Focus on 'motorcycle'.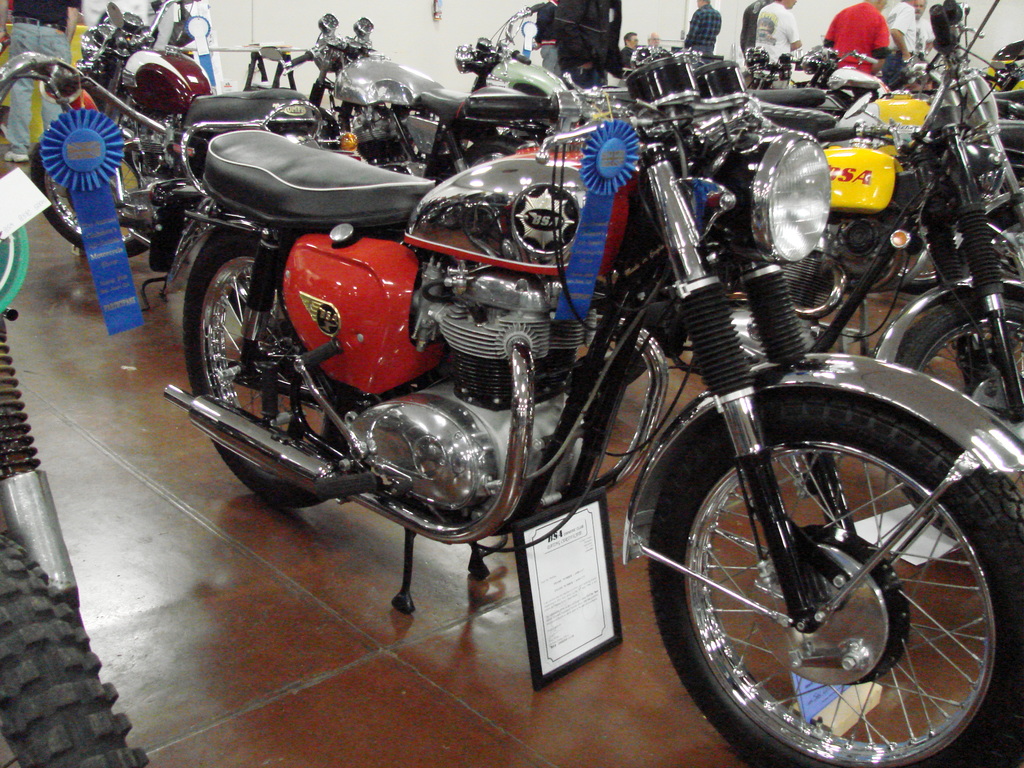
Focused at detection(741, 49, 815, 86).
